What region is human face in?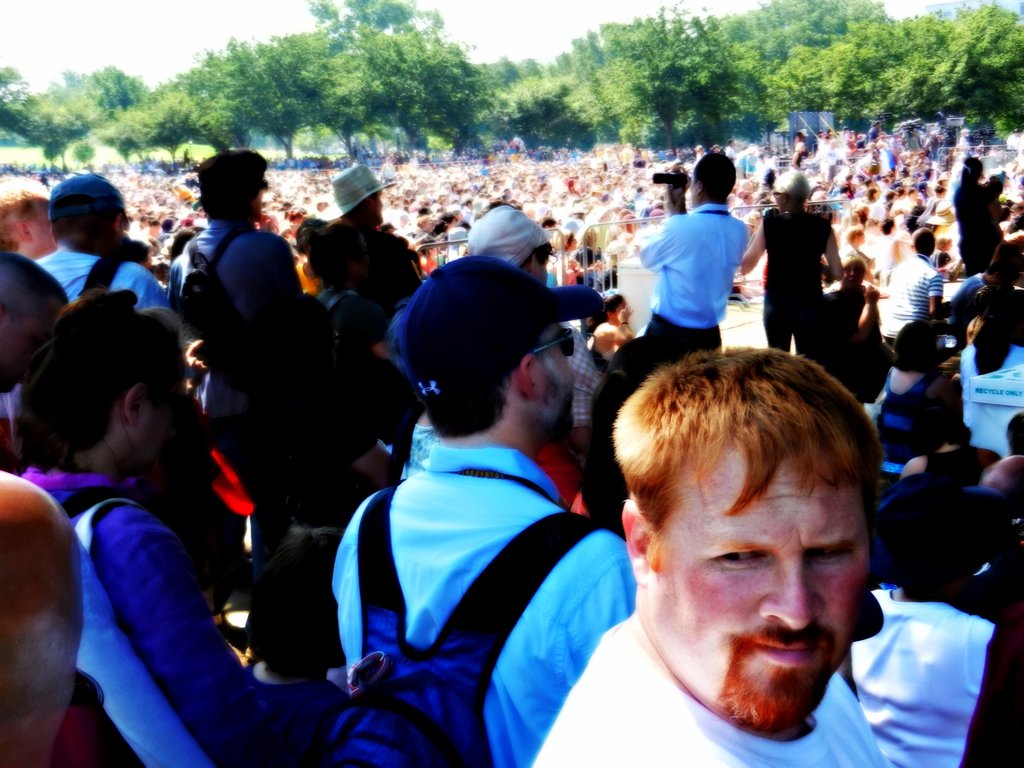
648:440:868:725.
